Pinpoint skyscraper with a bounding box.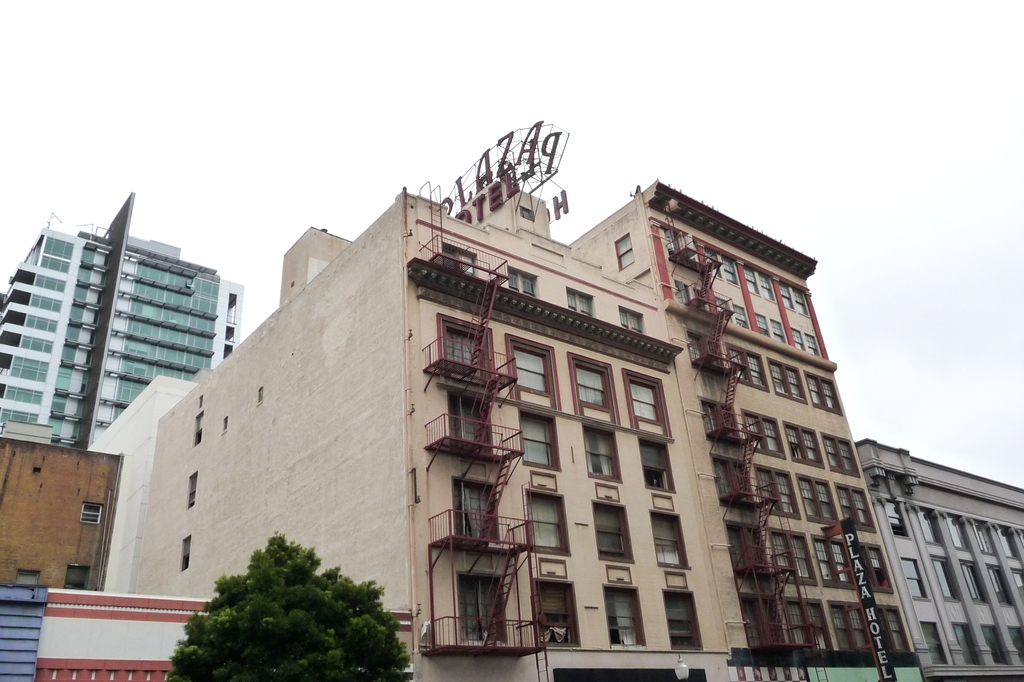
[left=0, top=193, right=241, bottom=456].
